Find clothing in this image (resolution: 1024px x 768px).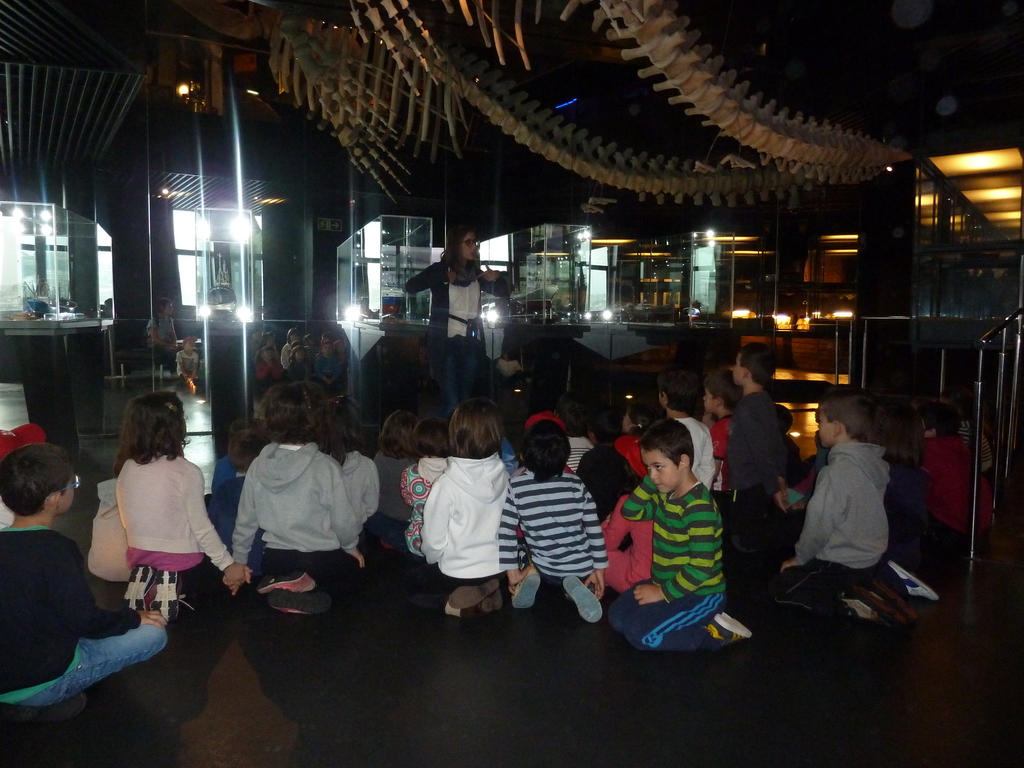
x1=675, y1=417, x2=718, y2=488.
